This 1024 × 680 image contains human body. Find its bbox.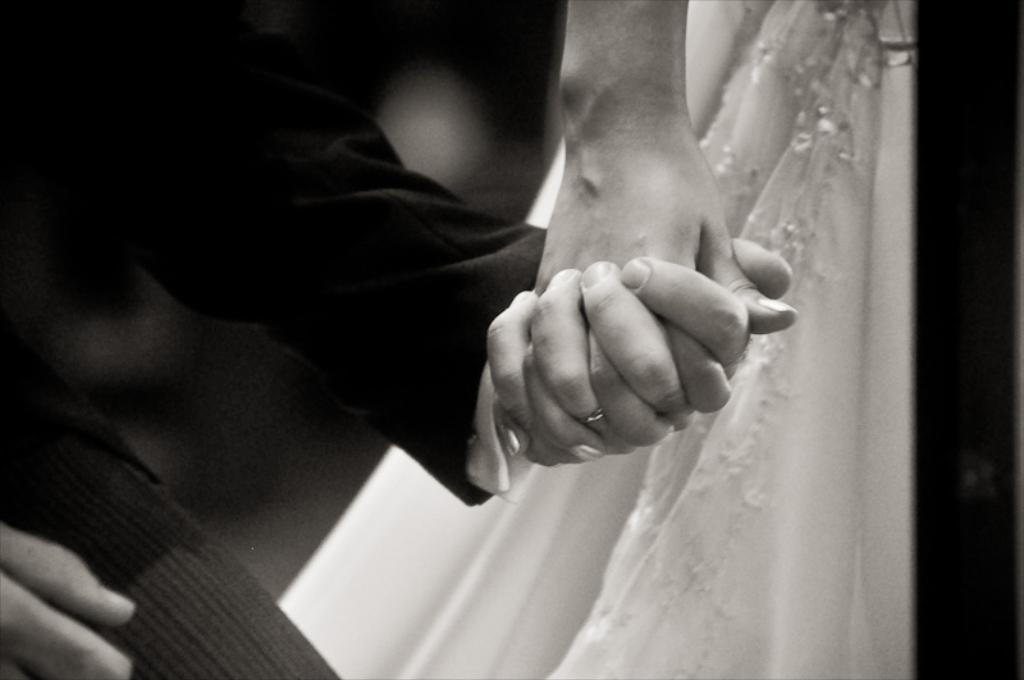
{"x1": 0, "y1": 0, "x2": 799, "y2": 679}.
